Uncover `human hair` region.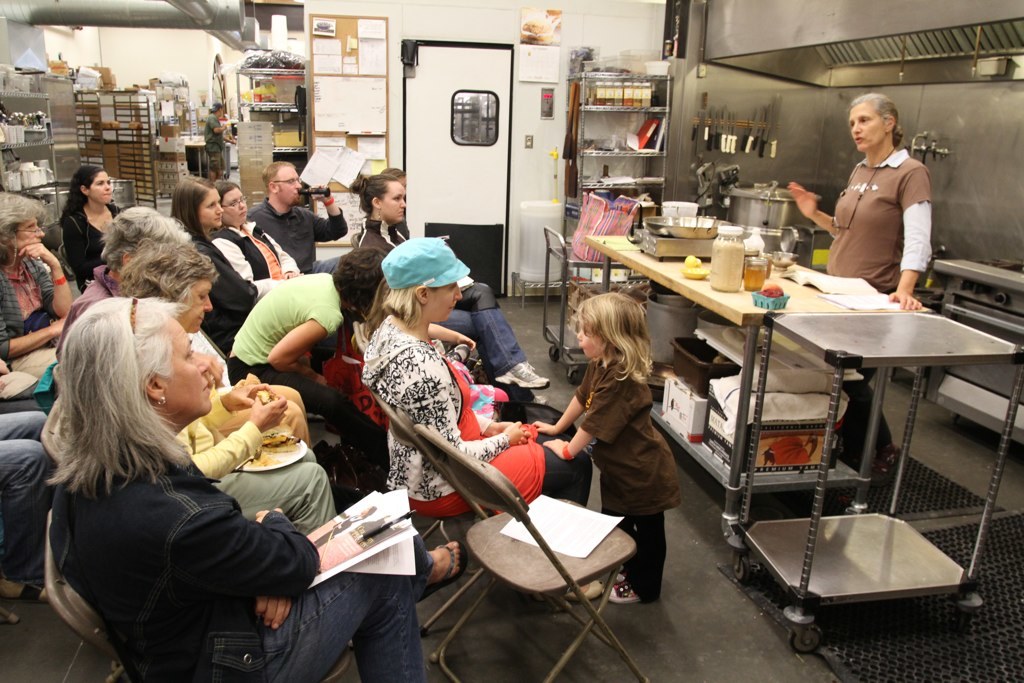
Uncovered: <region>580, 294, 657, 388</region>.
